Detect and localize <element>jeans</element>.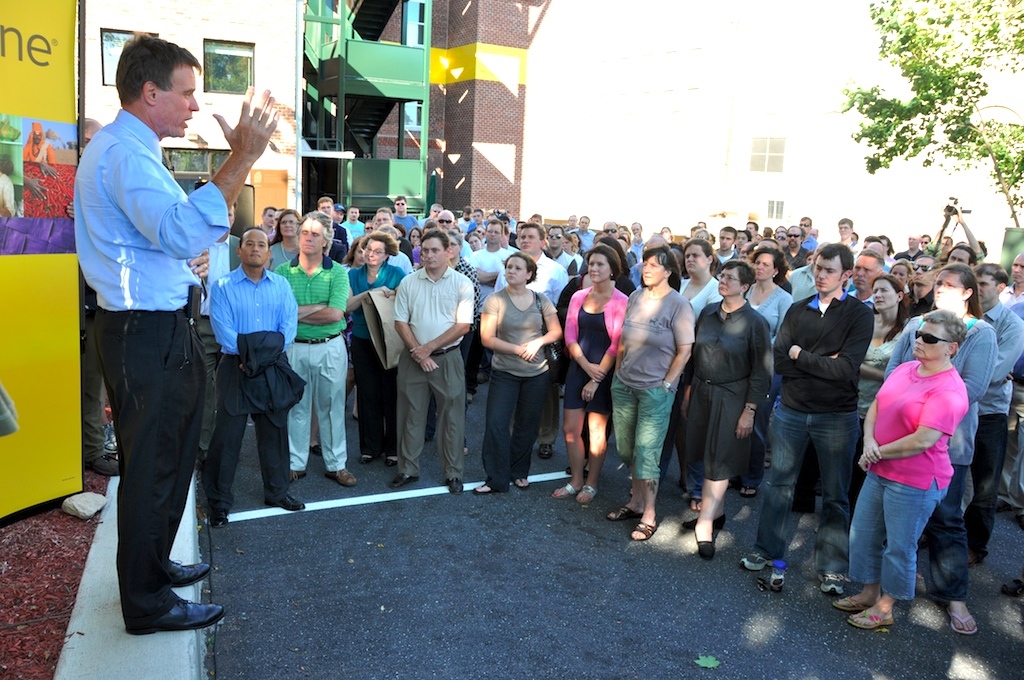
Localized at x1=757 y1=400 x2=864 y2=574.
